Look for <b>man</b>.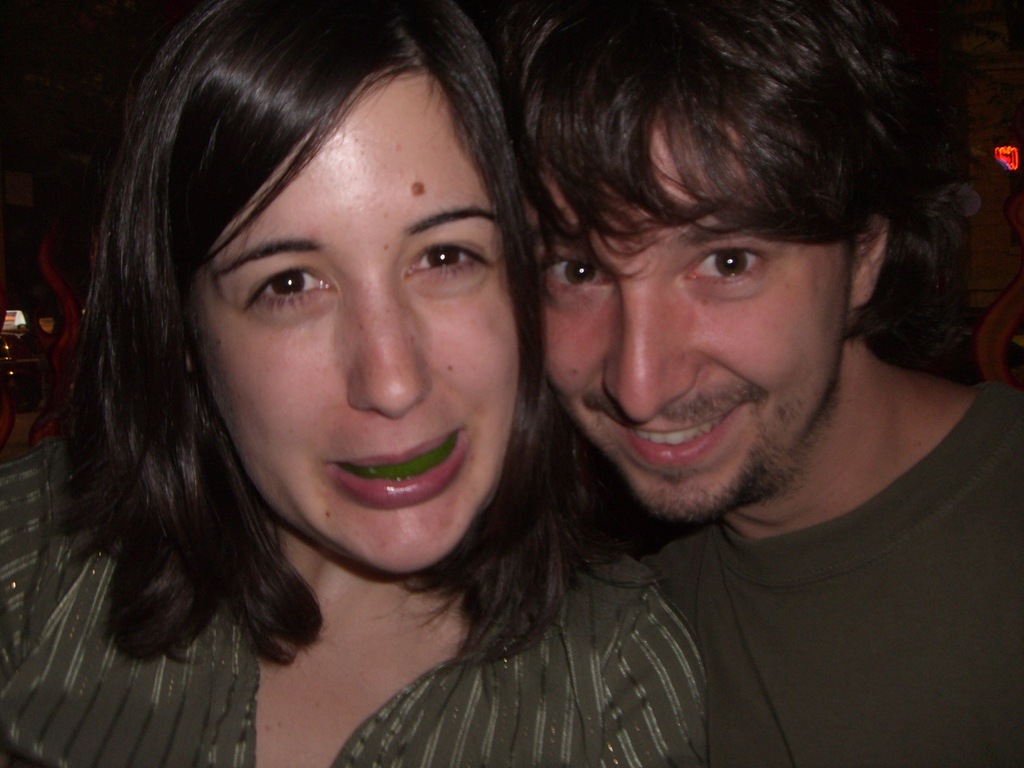
Found: left=493, top=0, right=1023, bottom=767.
